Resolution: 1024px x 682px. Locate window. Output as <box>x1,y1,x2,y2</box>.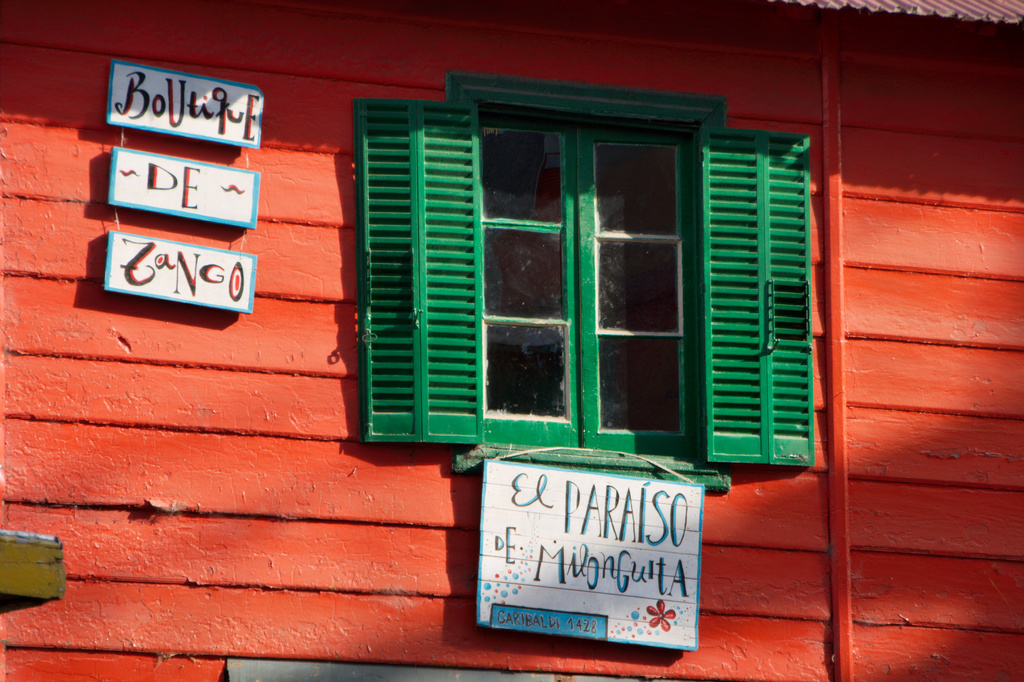
<box>351,99,812,465</box>.
